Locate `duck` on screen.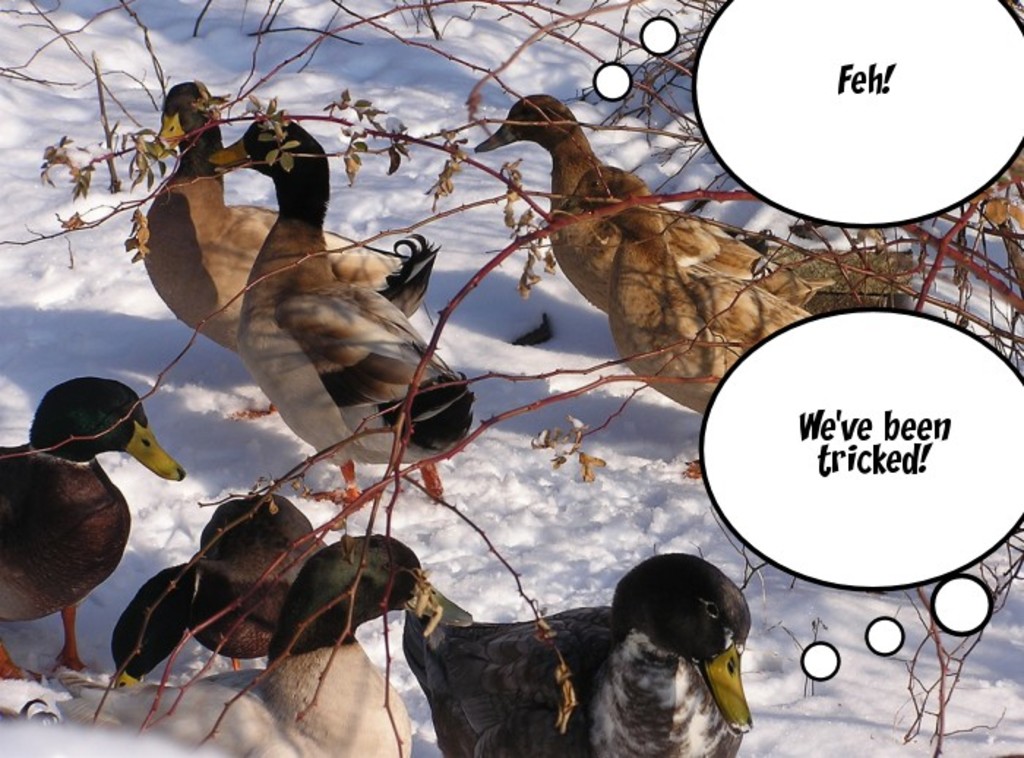
On screen at locate(557, 164, 819, 483).
